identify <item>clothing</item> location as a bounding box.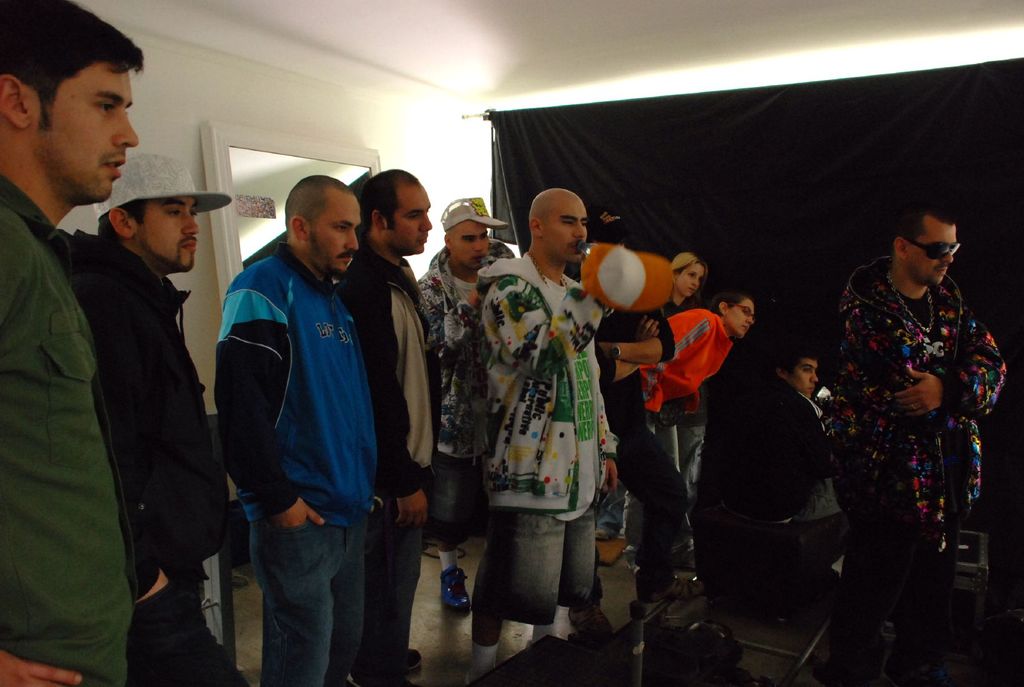
Rect(479, 250, 619, 623).
